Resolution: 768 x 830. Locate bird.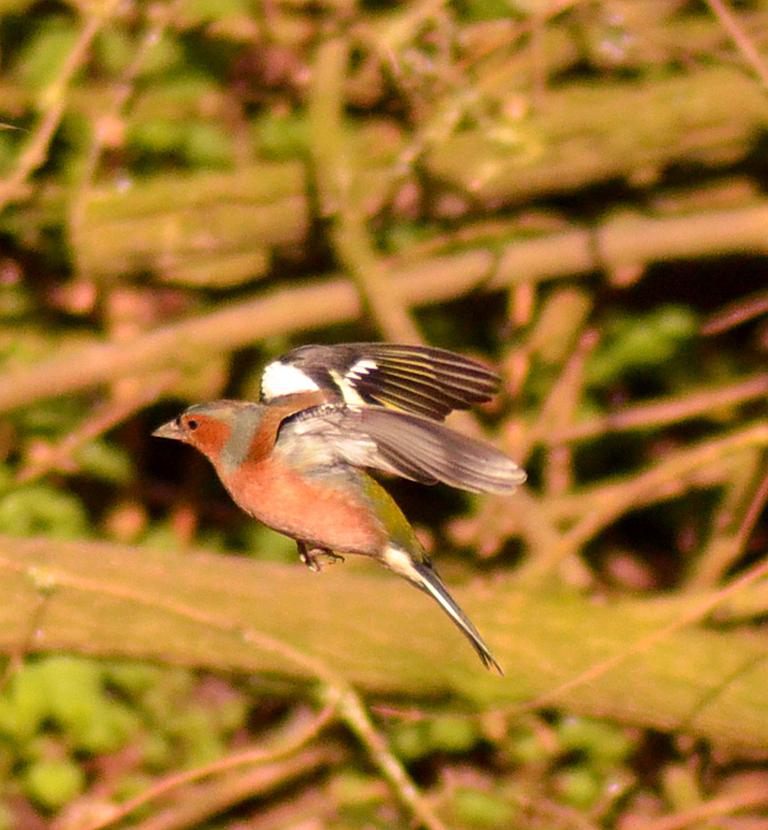
pyautogui.locateOnScreen(153, 348, 532, 684).
